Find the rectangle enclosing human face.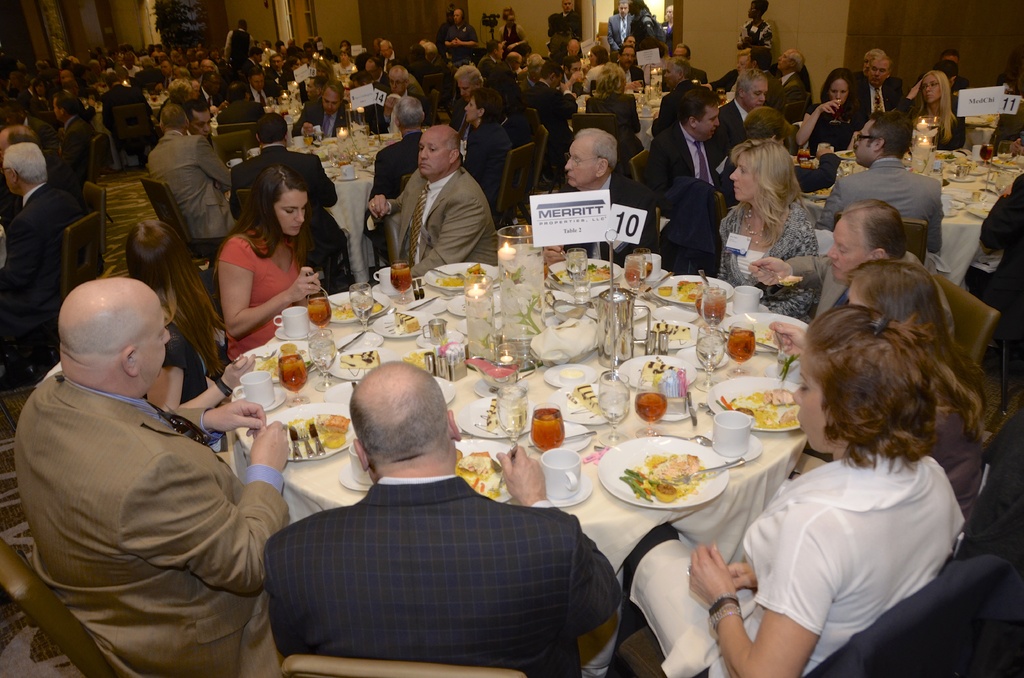
bbox=[739, 55, 750, 69].
